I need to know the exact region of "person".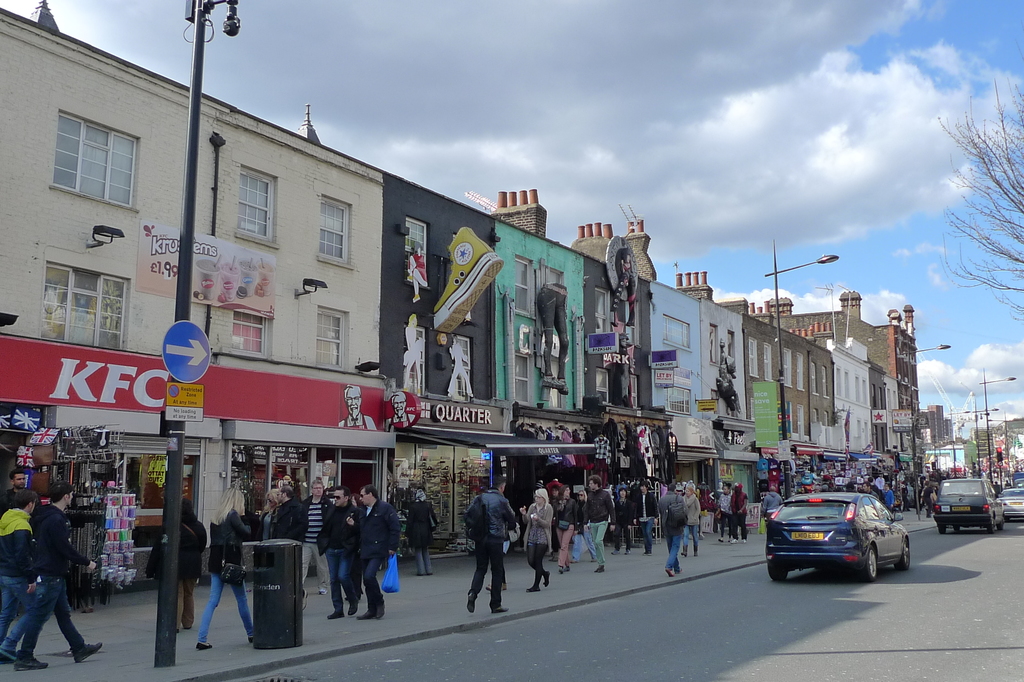
Region: select_region(317, 485, 364, 619).
